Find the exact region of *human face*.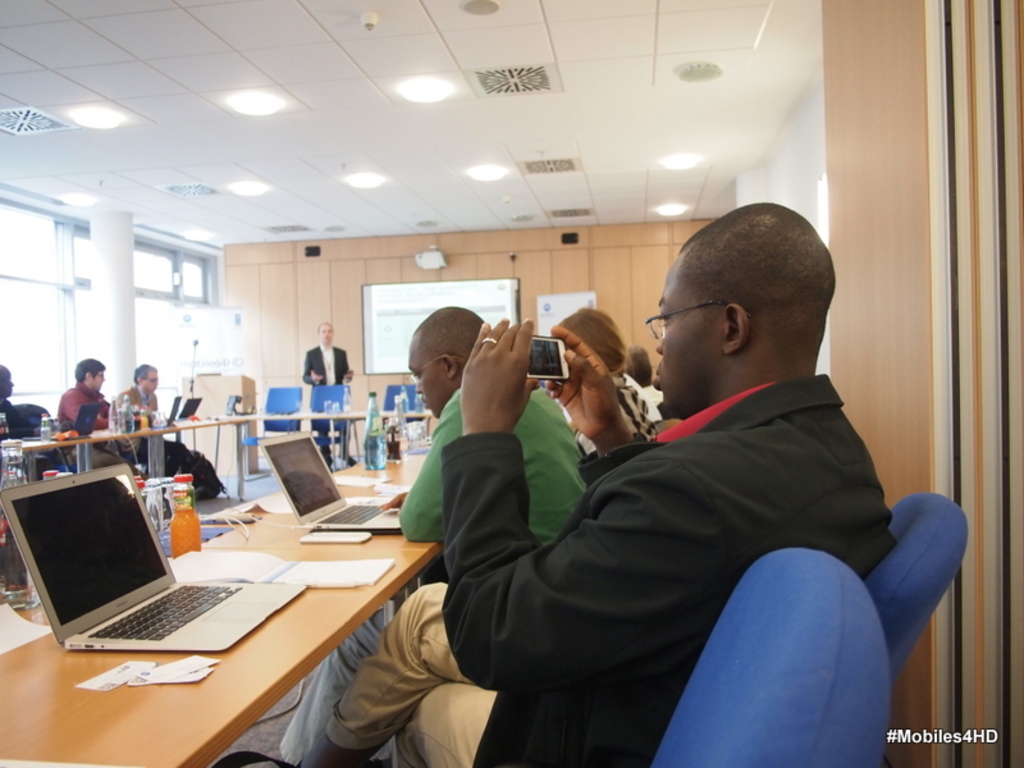
Exact region: <bbox>317, 323, 334, 346</bbox>.
